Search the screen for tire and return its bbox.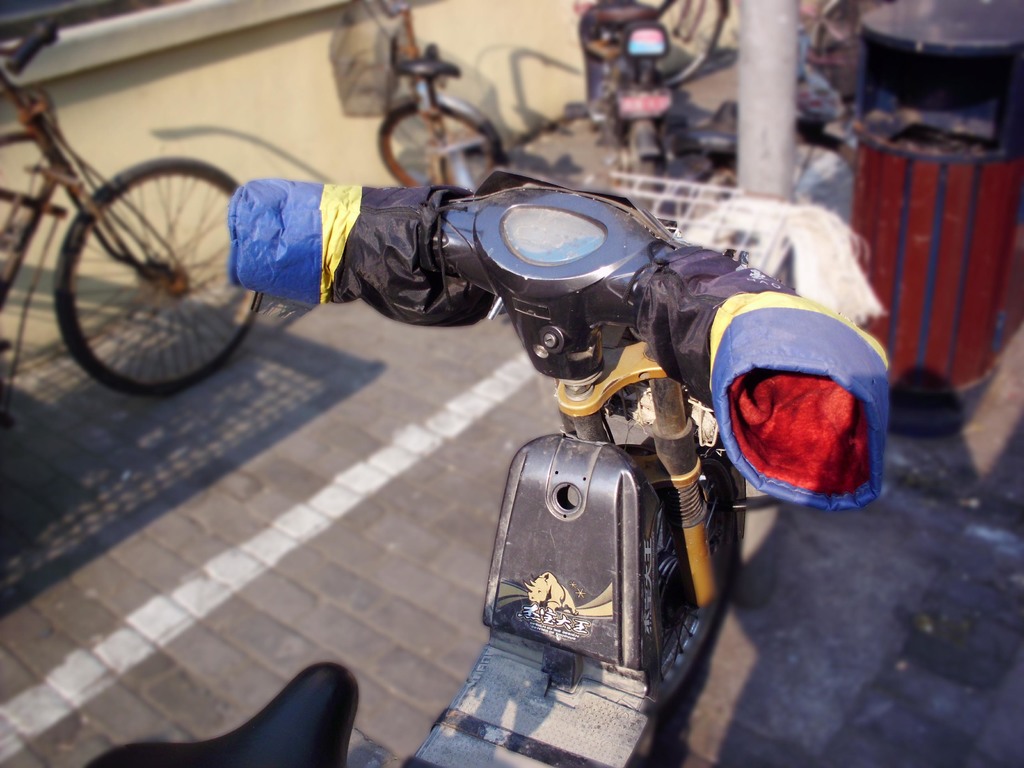
Found: x1=642, y1=449, x2=746, y2=709.
